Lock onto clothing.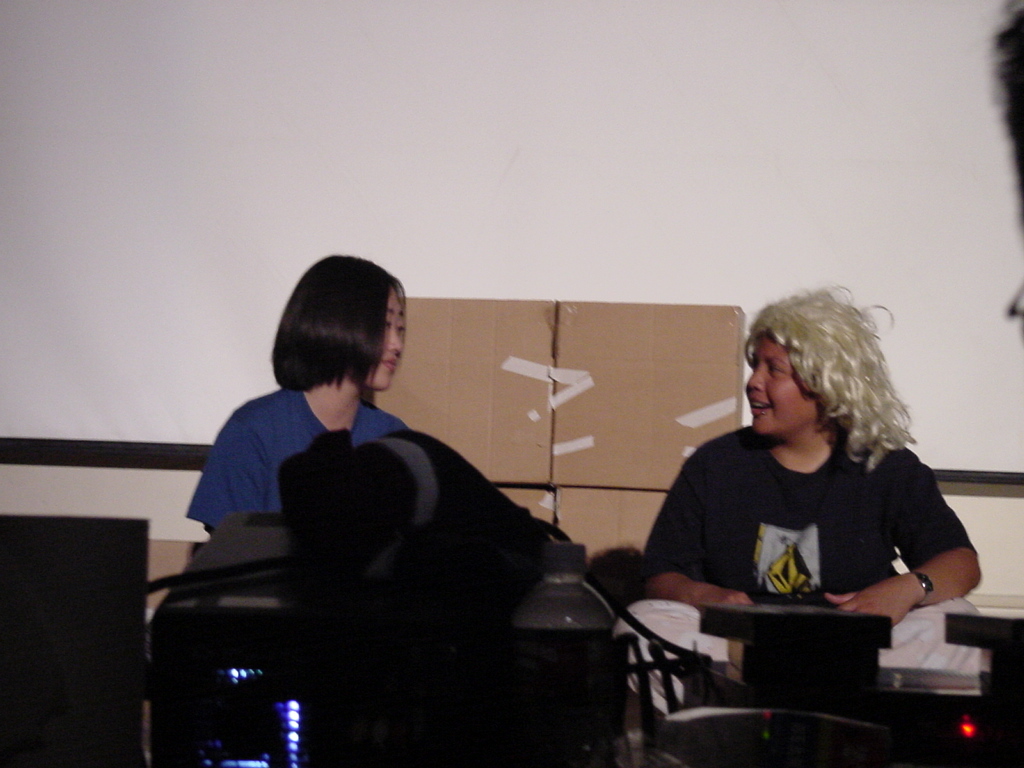
Locked: crop(638, 417, 976, 647).
